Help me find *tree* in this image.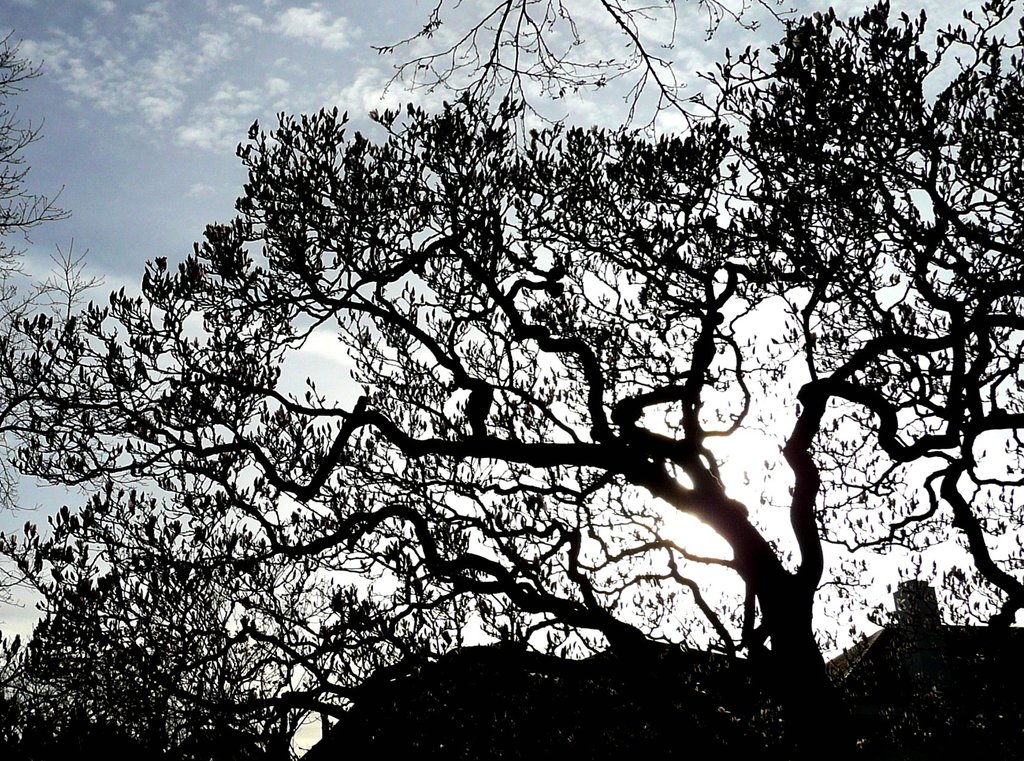
Found it: {"x1": 364, "y1": 0, "x2": 808, "y2": 143}.
